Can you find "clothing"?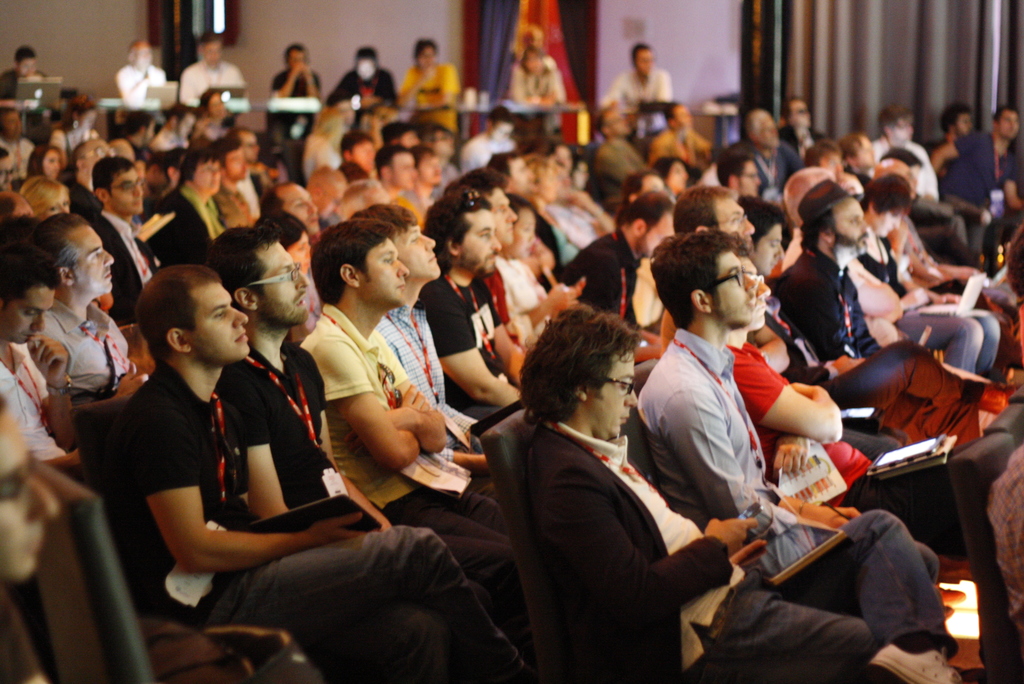
Yes, bounding box: {"x1": 749, "y1": 140, "x2": 798, "y2": 207}.
